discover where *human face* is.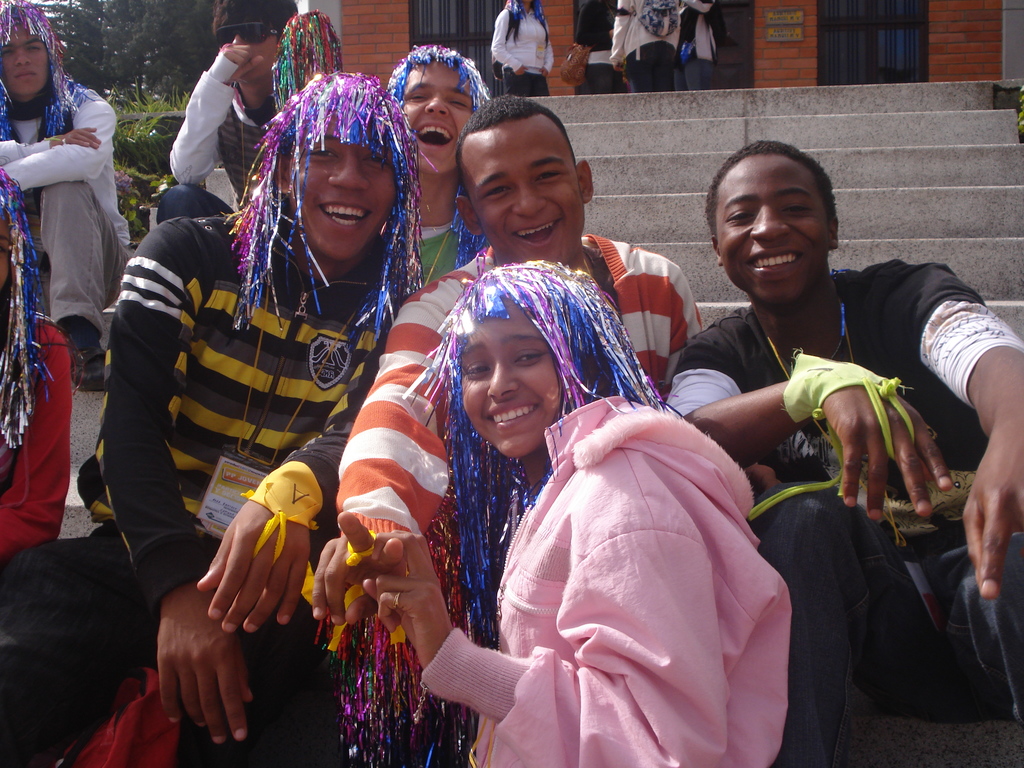
Discovered at x1=225 y1=6 x2=278 y2=77.
